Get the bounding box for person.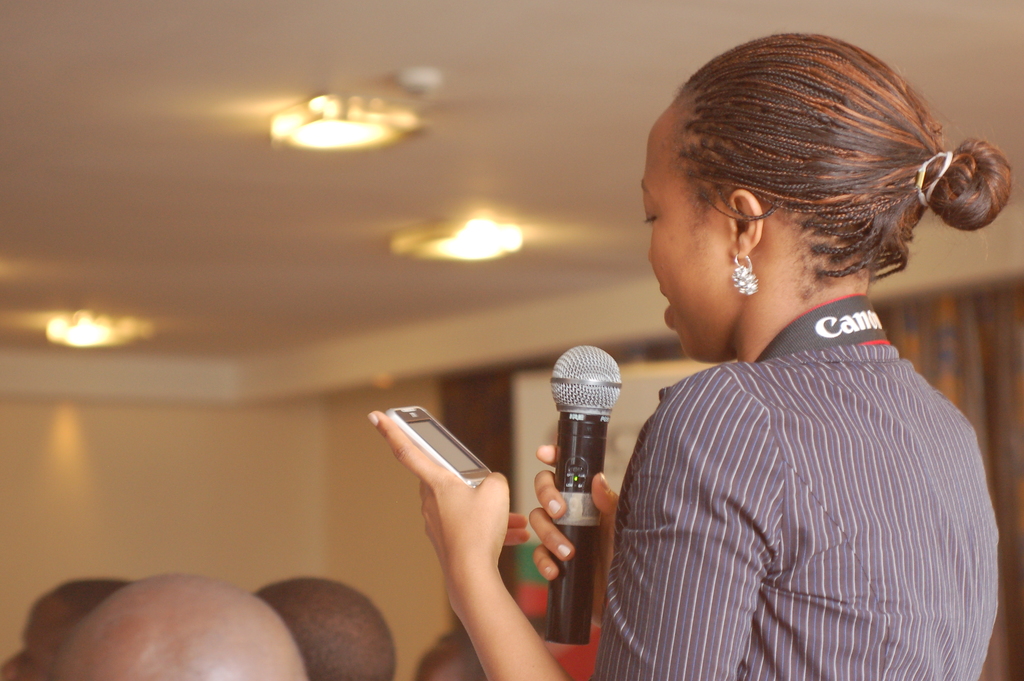
rect(244, 77, 1023, 678).
